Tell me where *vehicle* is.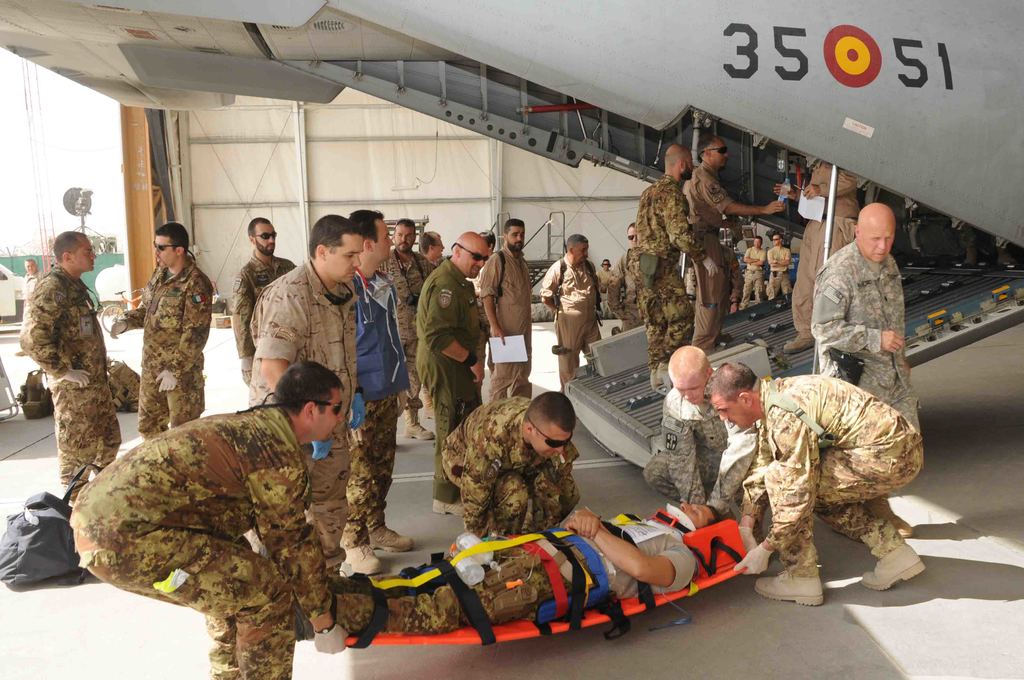
*vehicle* is at 96,283,147,341.
